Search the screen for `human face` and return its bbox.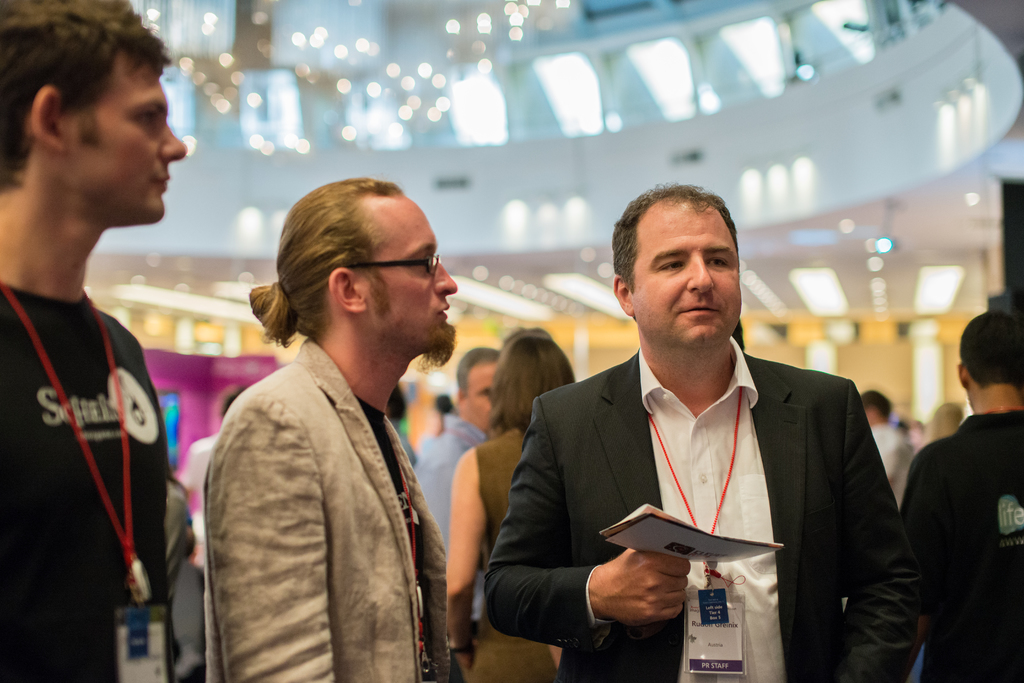
Found: 467,362,499,433.
